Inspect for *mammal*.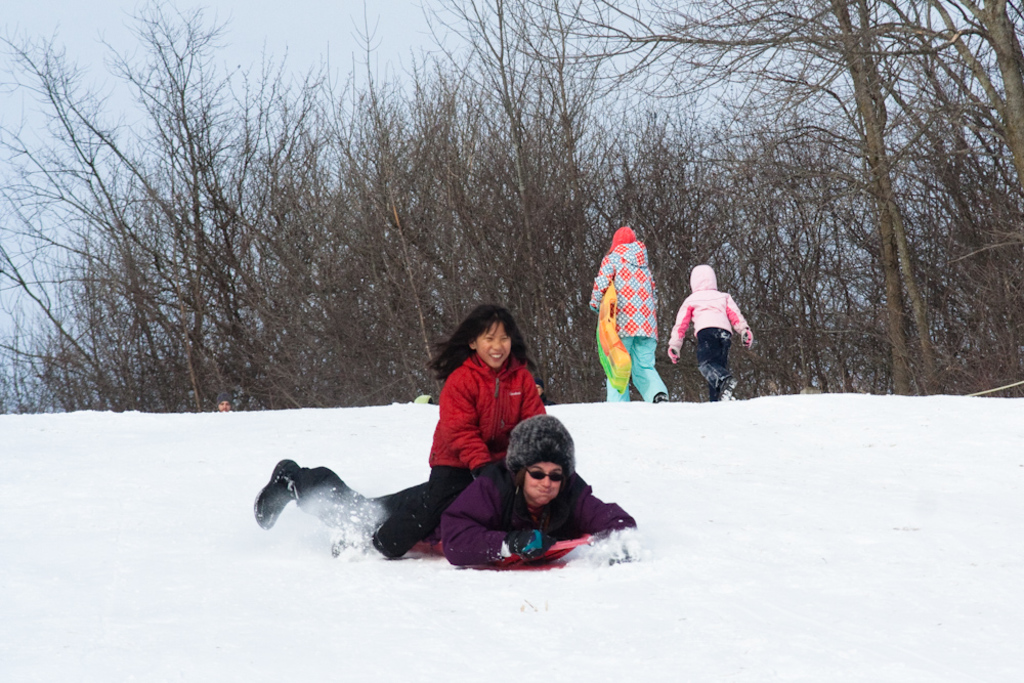
Inspection: 584, 227, 668, 400.
